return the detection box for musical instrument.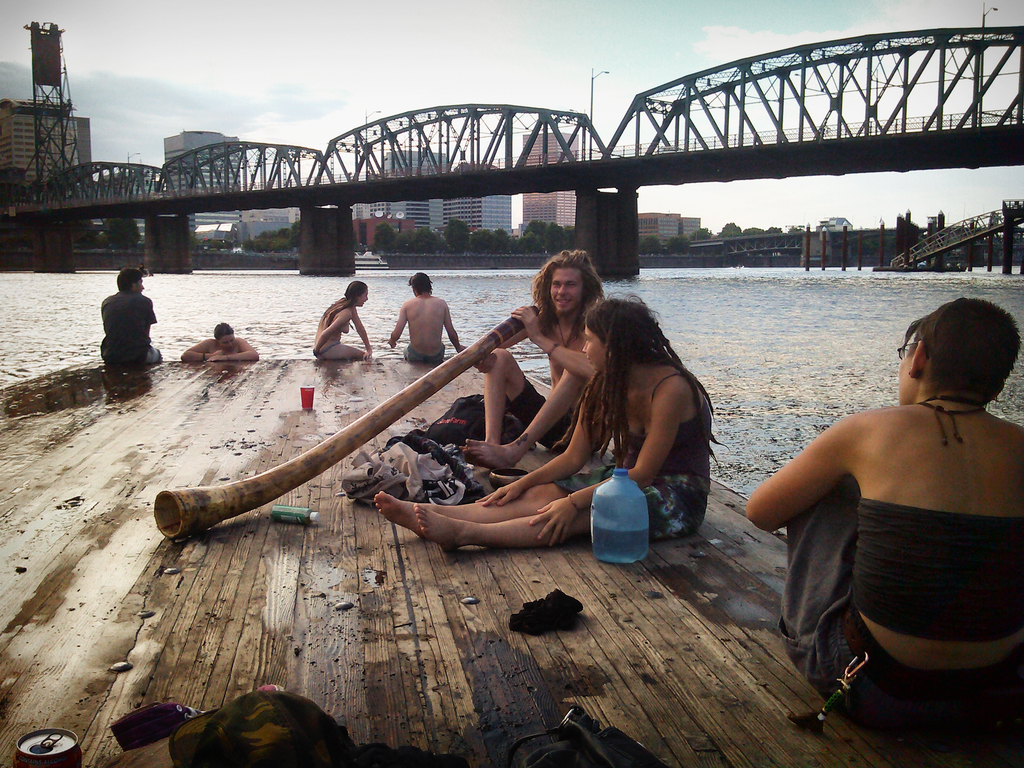
148:304:546:544.
